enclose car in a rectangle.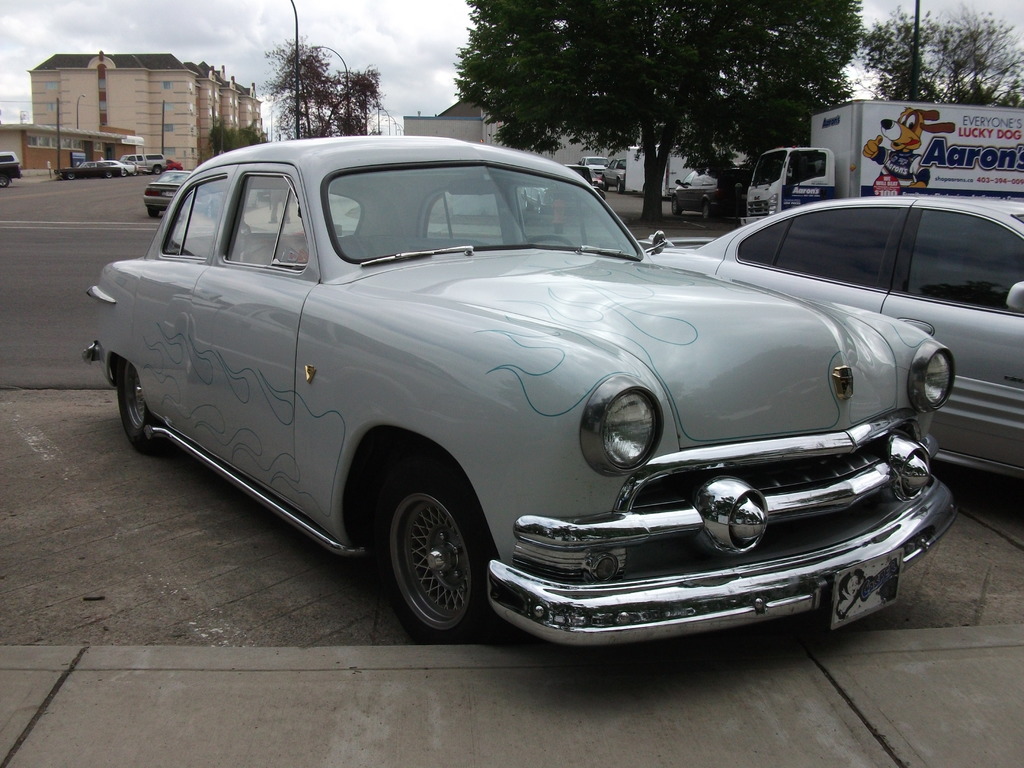
locate(104, 159, 143, 175).
